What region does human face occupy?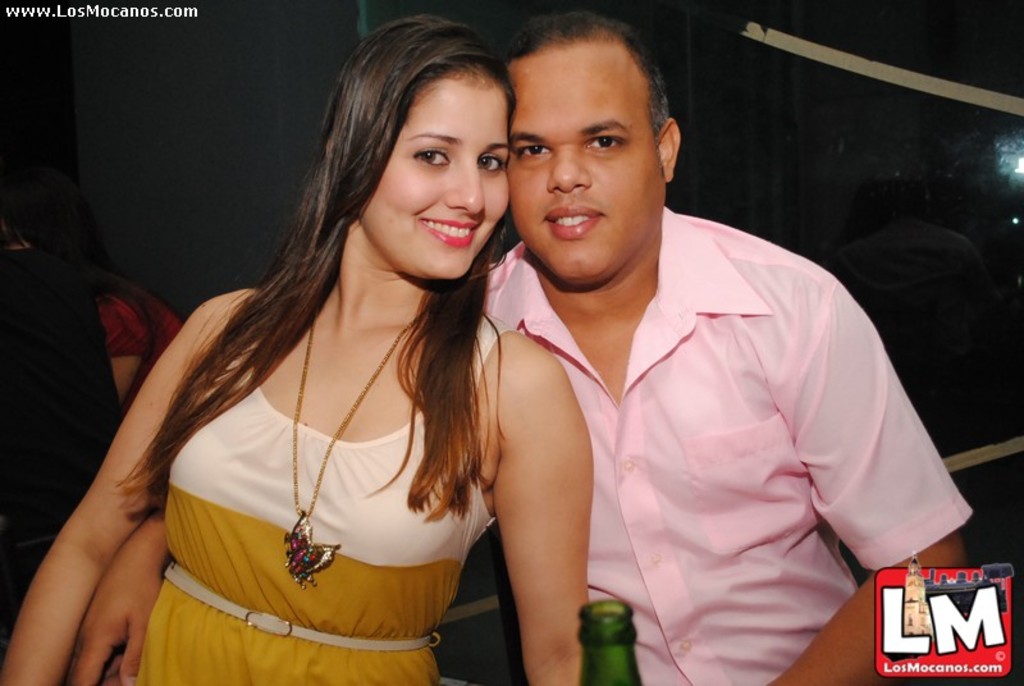
bbox=(357, 77, 507, 282).
